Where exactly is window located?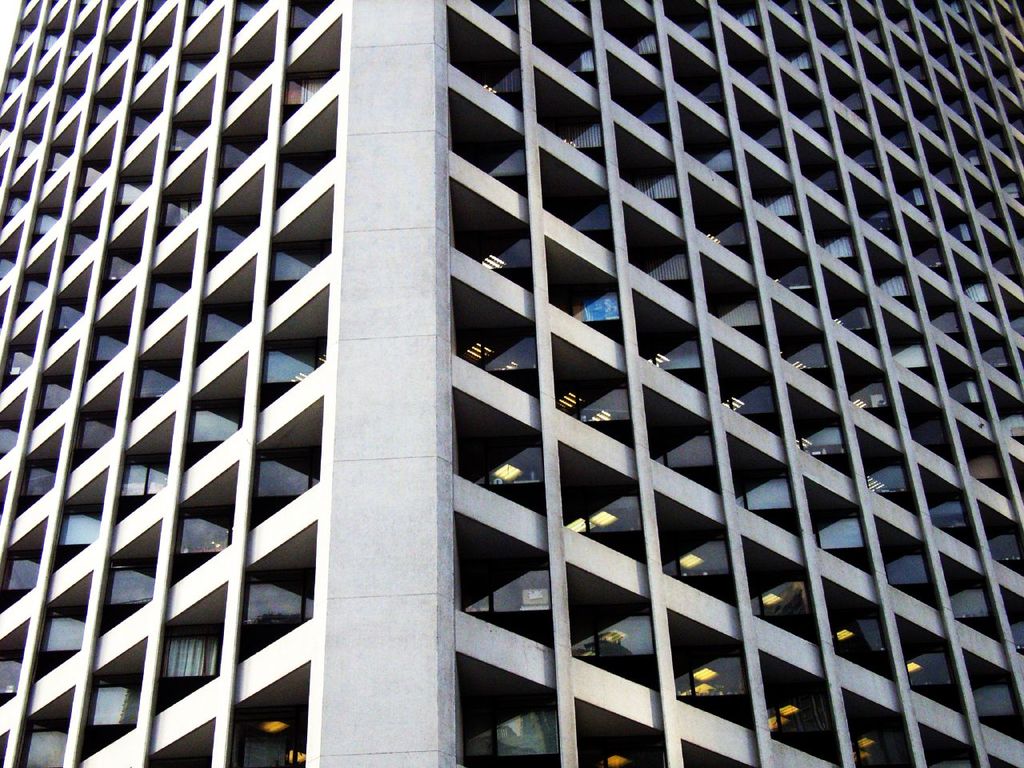
Its bounding box is <region>91, 324, 129, 362</region>.
